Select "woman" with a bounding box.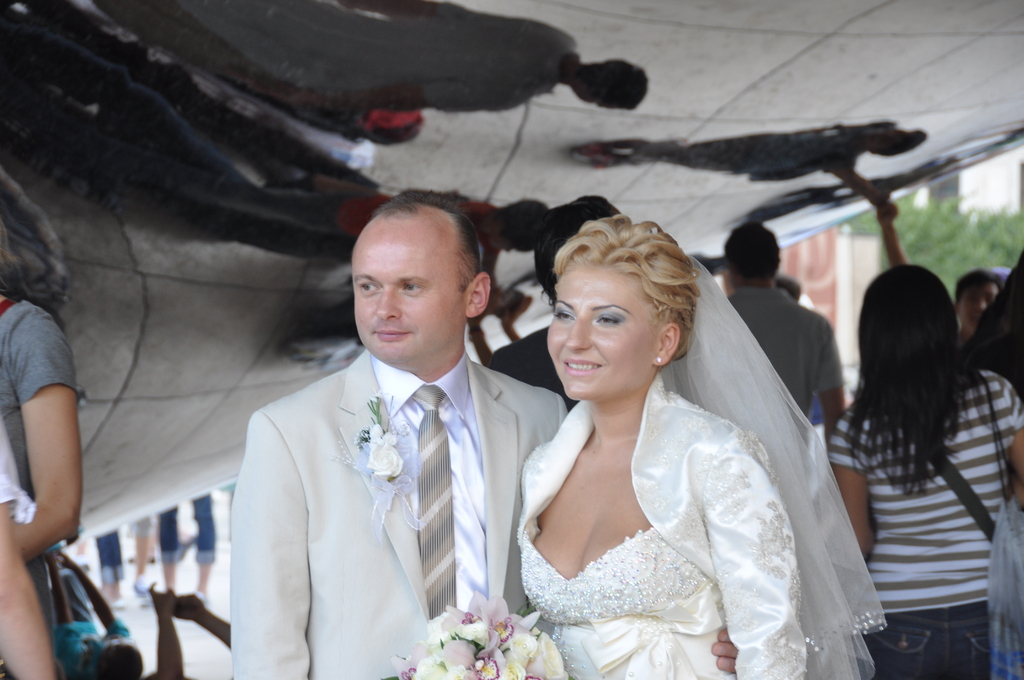
detection(828, 268, 1023, 679).
